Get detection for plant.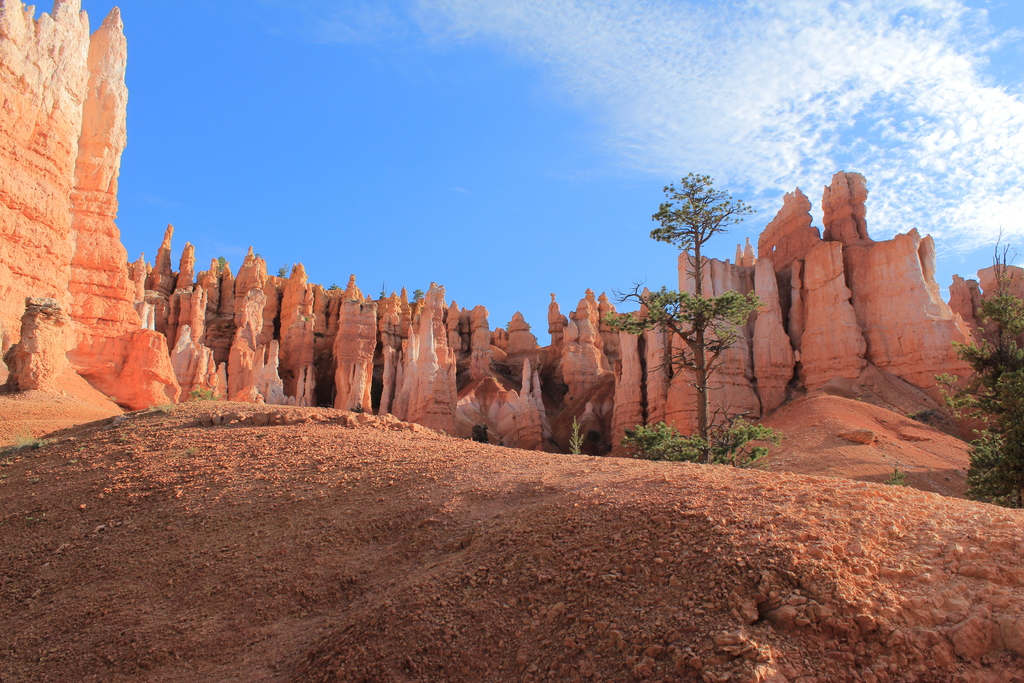
Detection: x1=887, y1=465, x2=911, y2=486.
